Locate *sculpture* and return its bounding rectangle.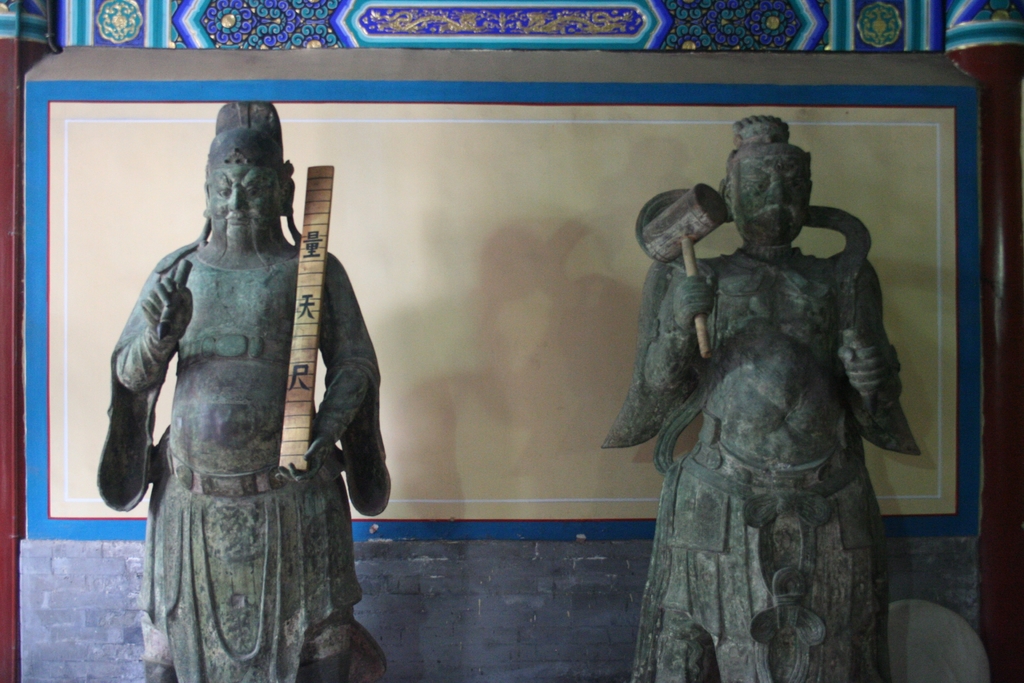
<bbox>598, 117, 920, 682</bbox>.
